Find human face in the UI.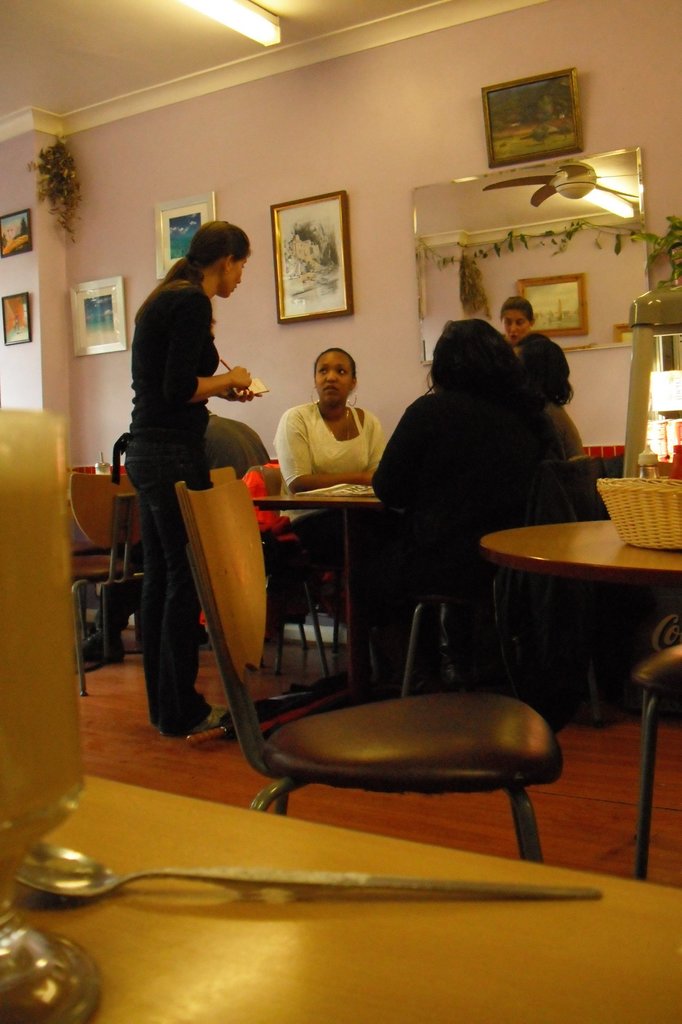
UI element at BBox(502, 307, 530, 344).
